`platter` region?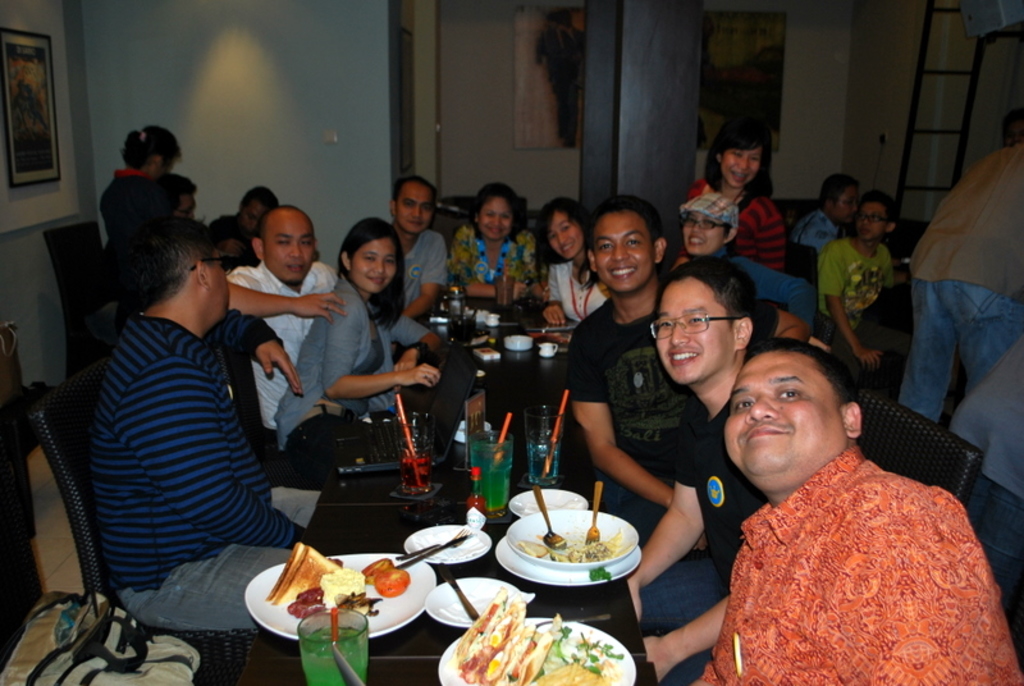
[left=428, top=580, right=520, bottom=630]
